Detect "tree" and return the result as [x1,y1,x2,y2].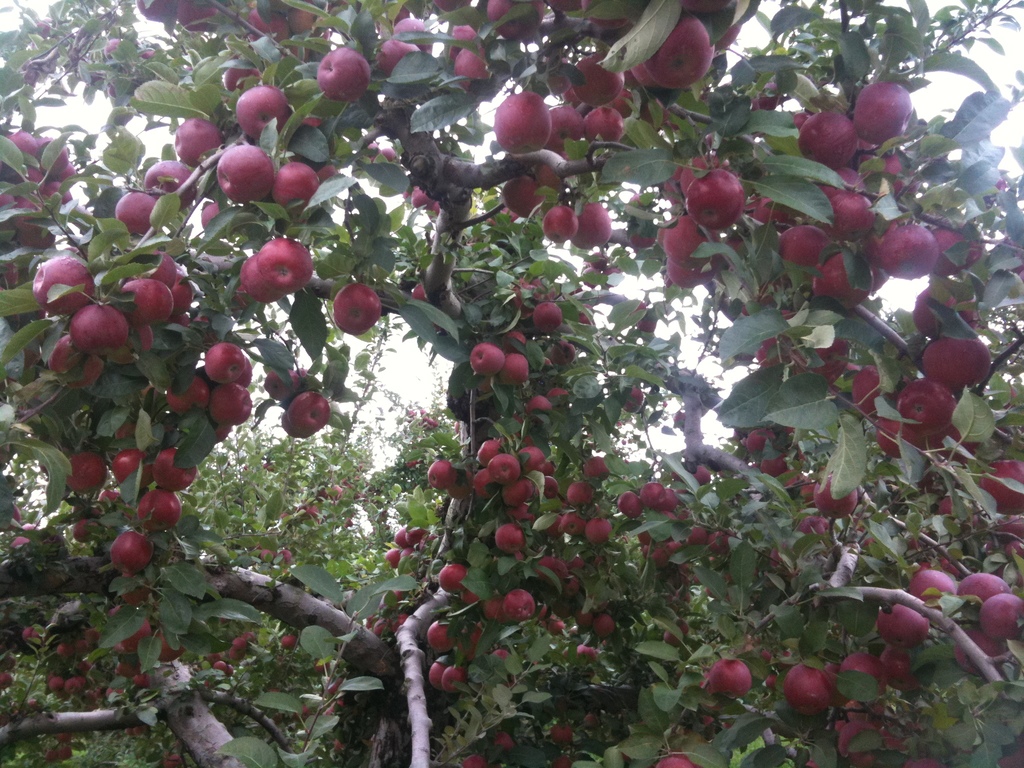
[0,6,1023,767].
